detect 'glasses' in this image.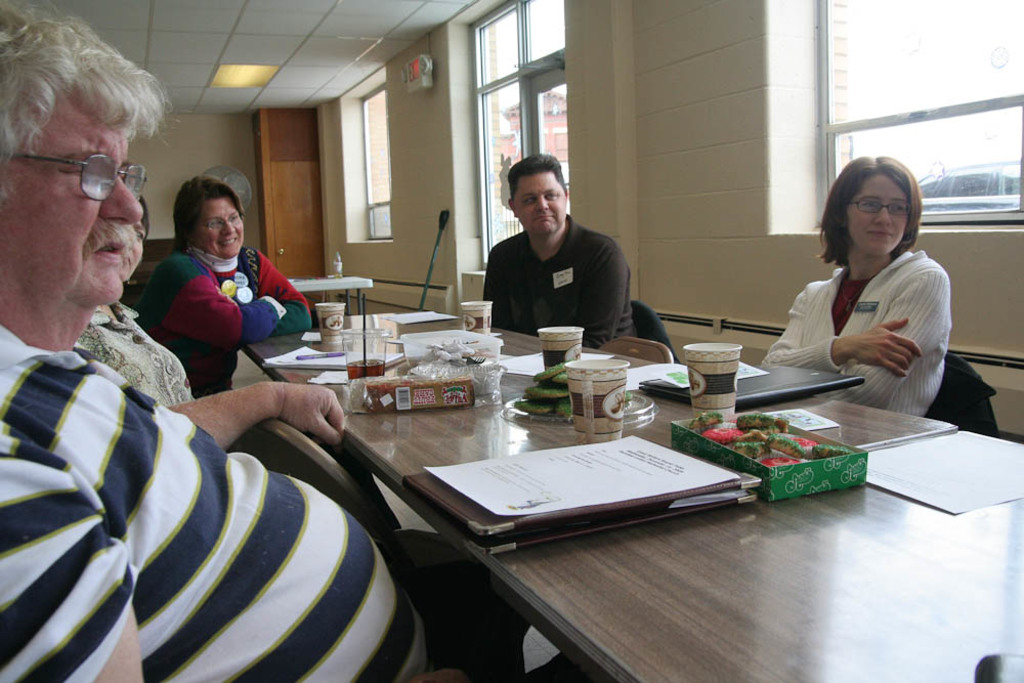
Detection: 847 198 914 216.
